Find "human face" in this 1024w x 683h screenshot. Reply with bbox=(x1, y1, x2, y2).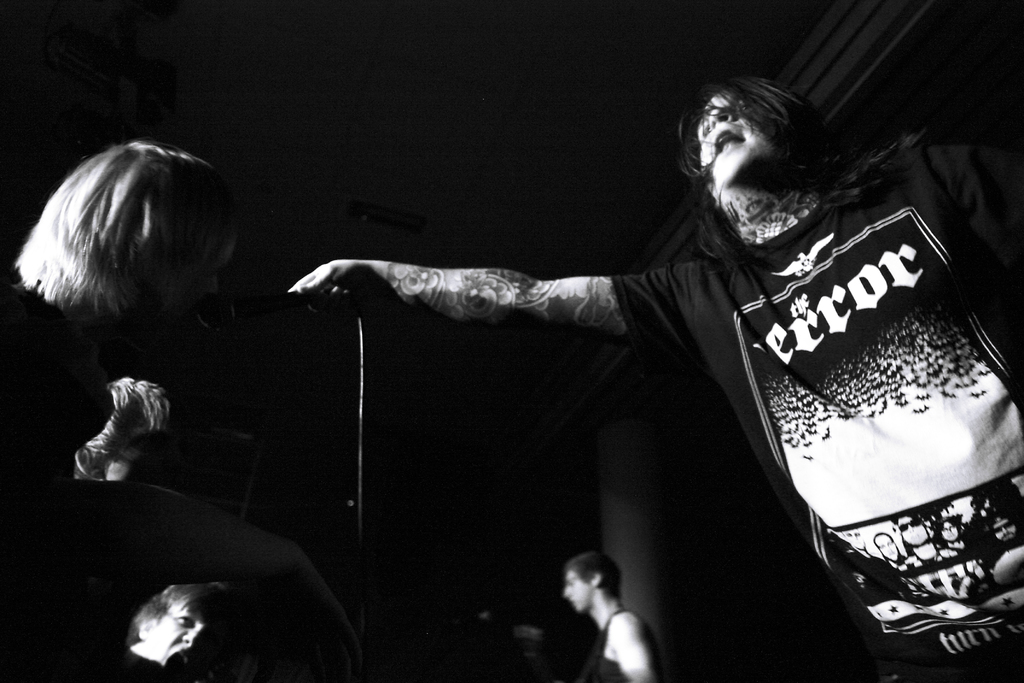
bbox=(559, 567, 598, 611).
